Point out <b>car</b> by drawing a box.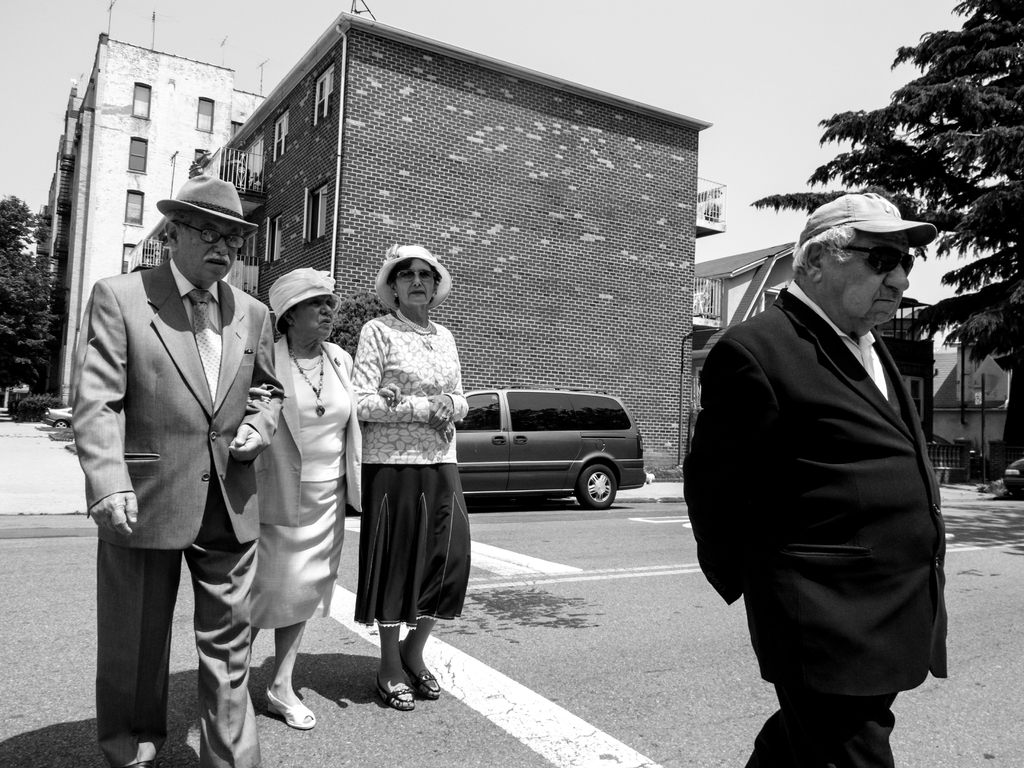
box(1001, 458, 1023, 497).
